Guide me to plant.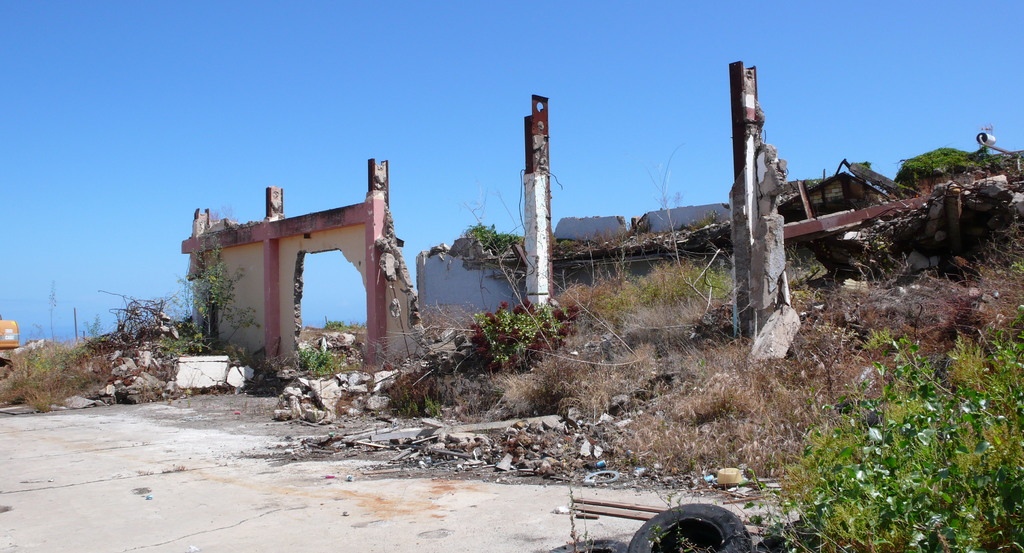
Guidance: bbox(626, 343, 724, 424).
